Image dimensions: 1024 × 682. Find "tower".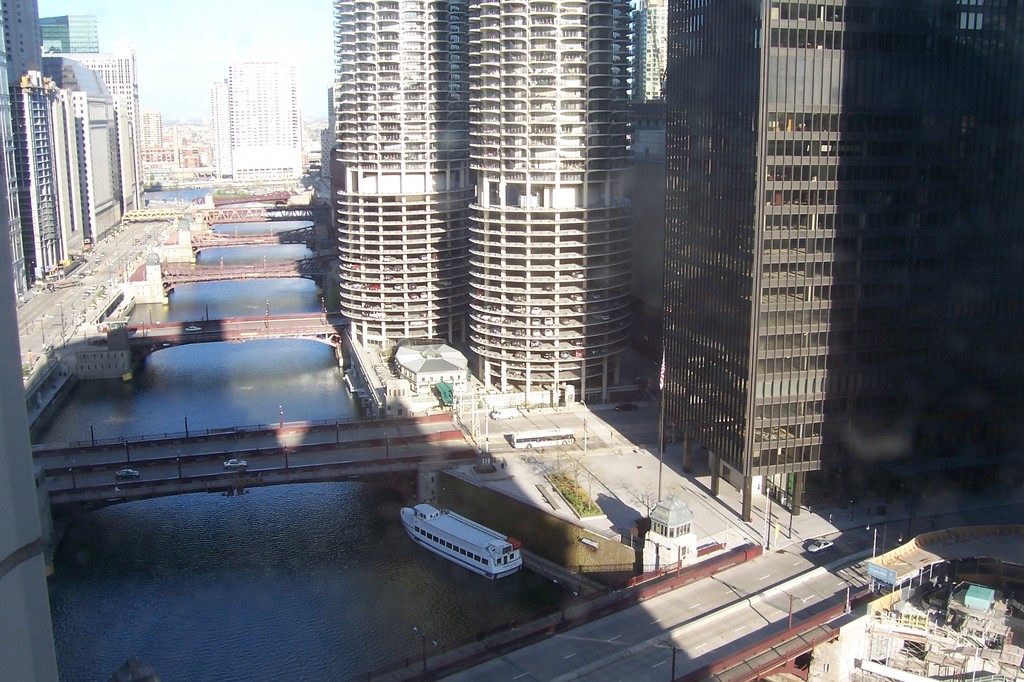
(x1=666, y1=0, x2=1023, y2=525).
